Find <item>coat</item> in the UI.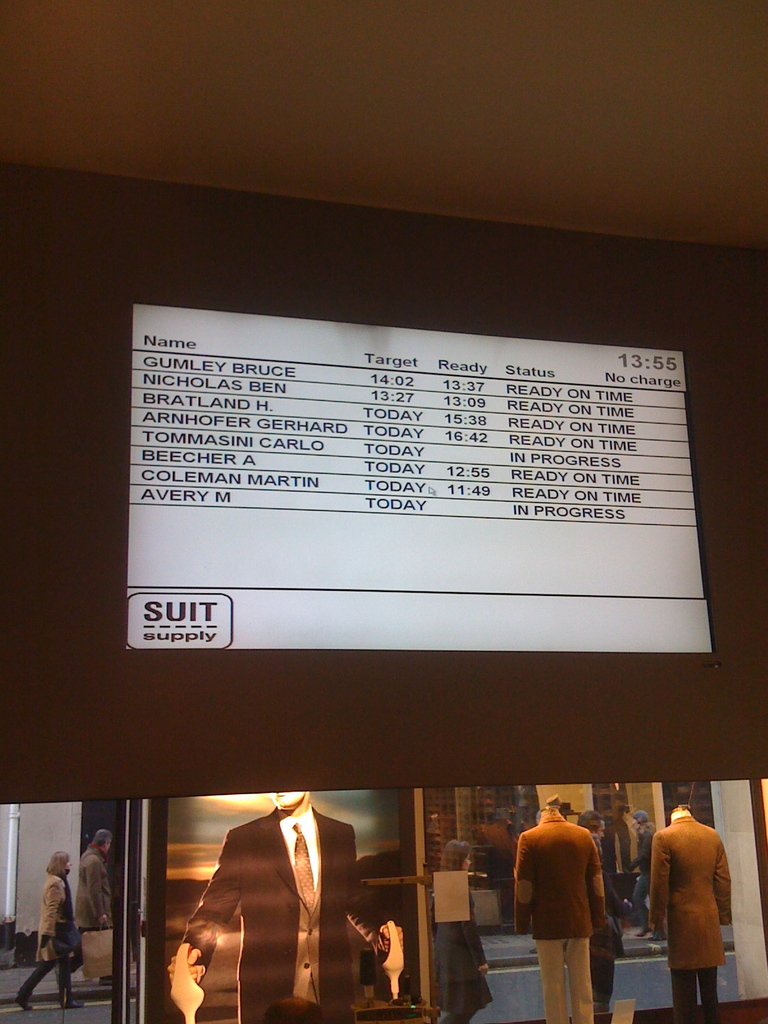
UI element at 637/812/746/972.
